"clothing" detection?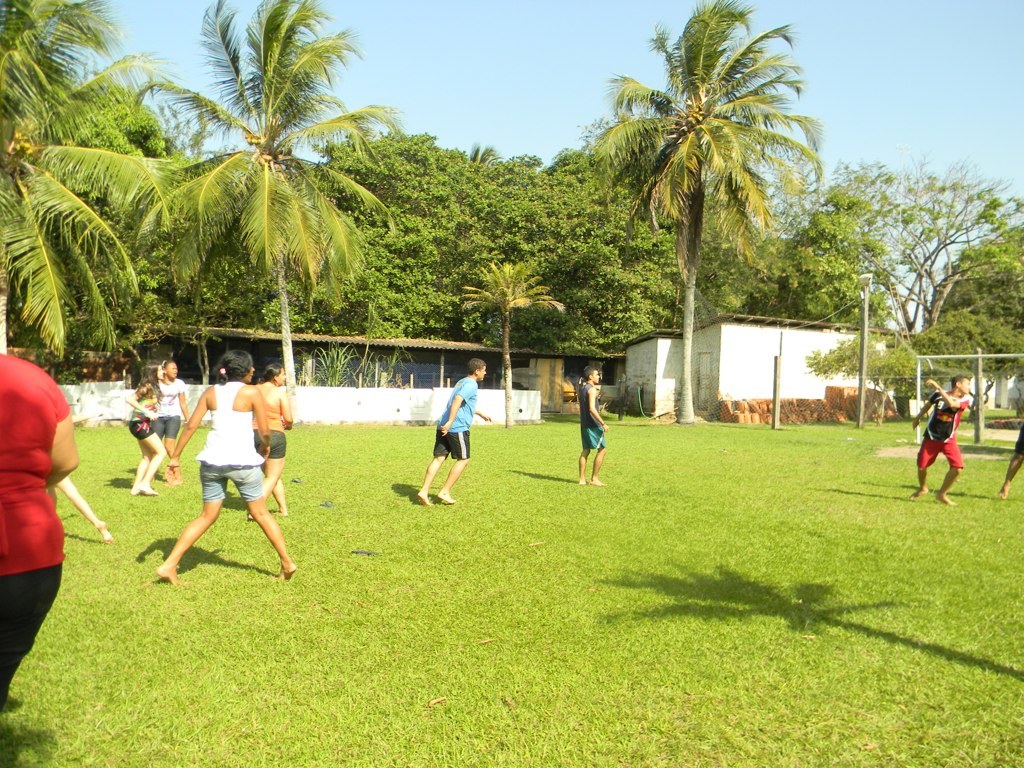
select_region(909, 392, 966, 482)
